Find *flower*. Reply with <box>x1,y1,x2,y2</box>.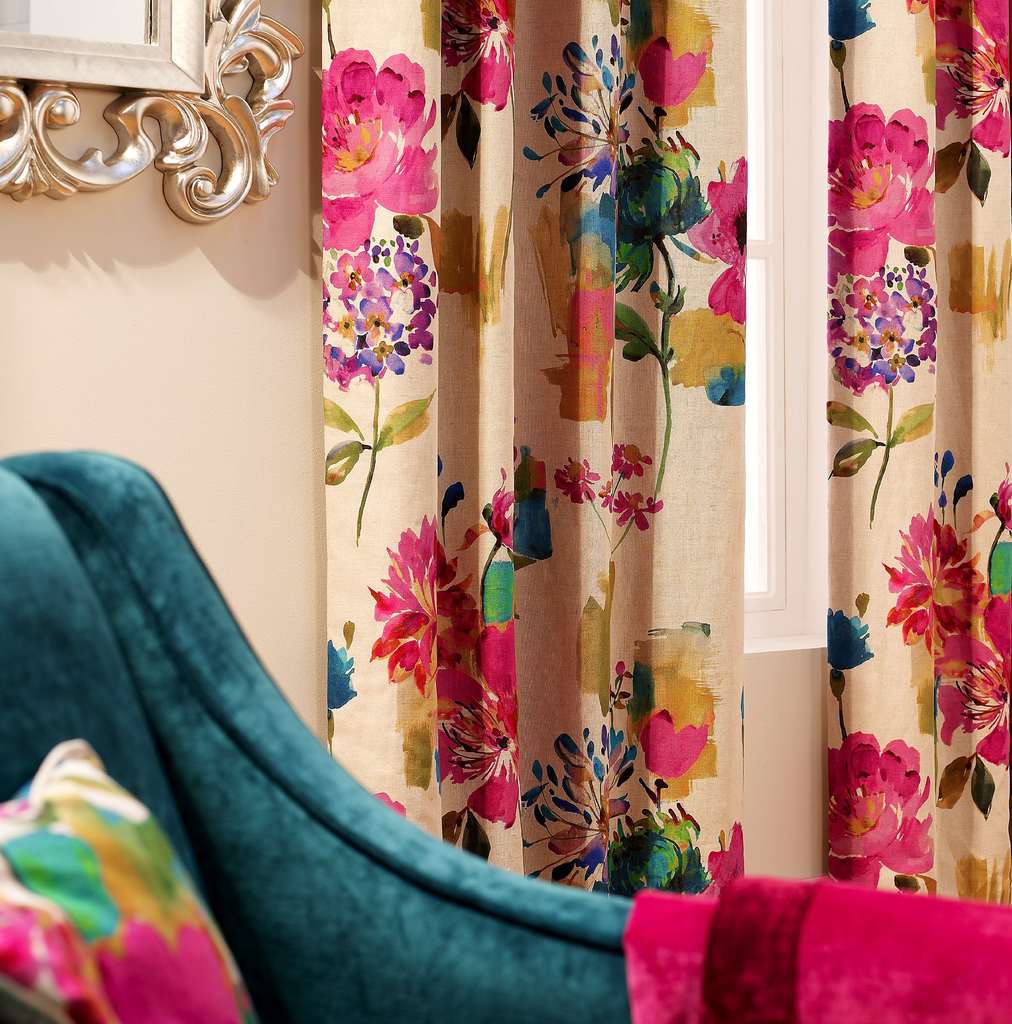
<box>419,0,512,113</box>.
